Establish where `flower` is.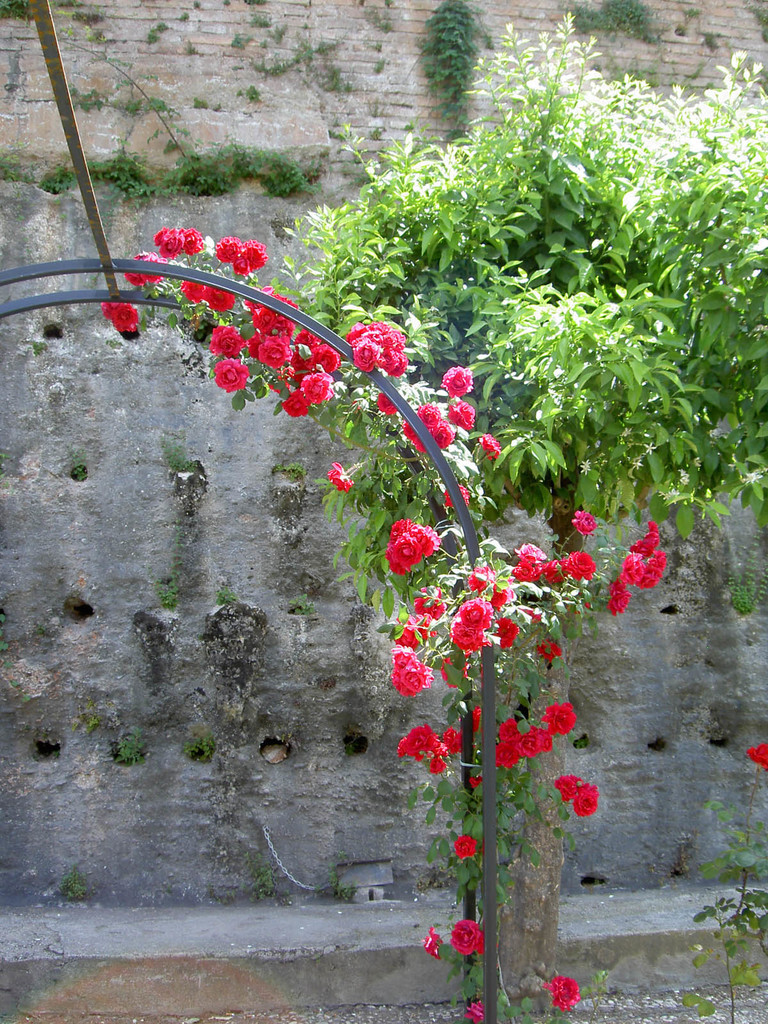
Established at {"left": 749, "top": 741, "right": 767, "bottom": 767}.
